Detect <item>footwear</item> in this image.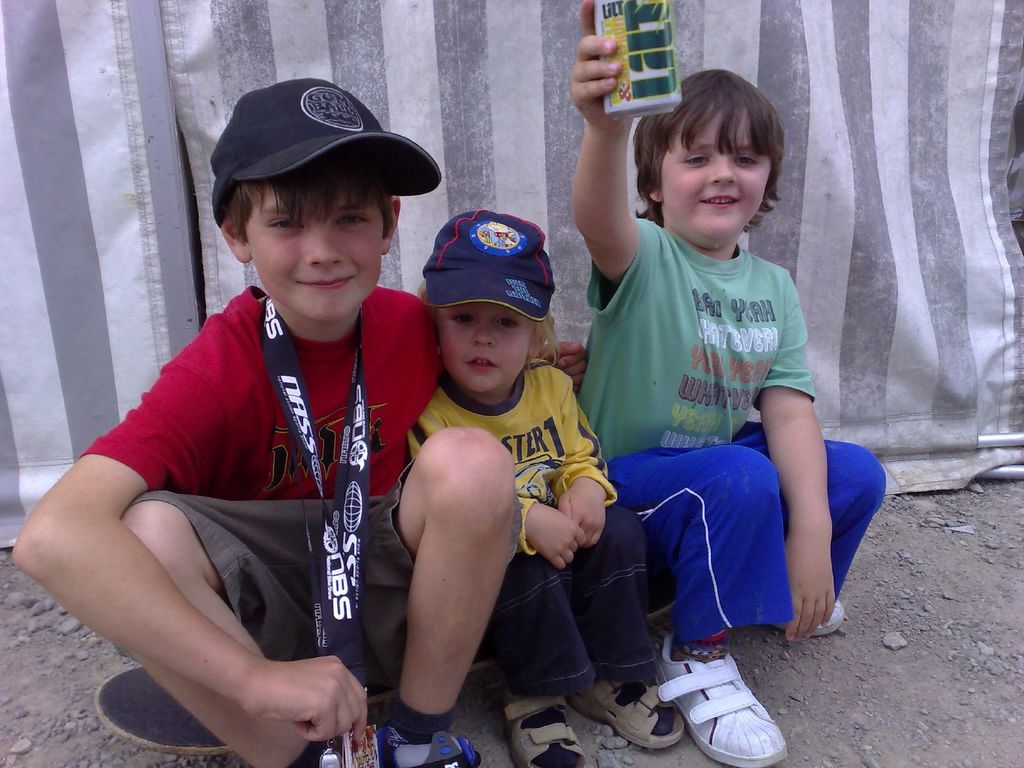
Detection: [658, 662, 780, 751].
